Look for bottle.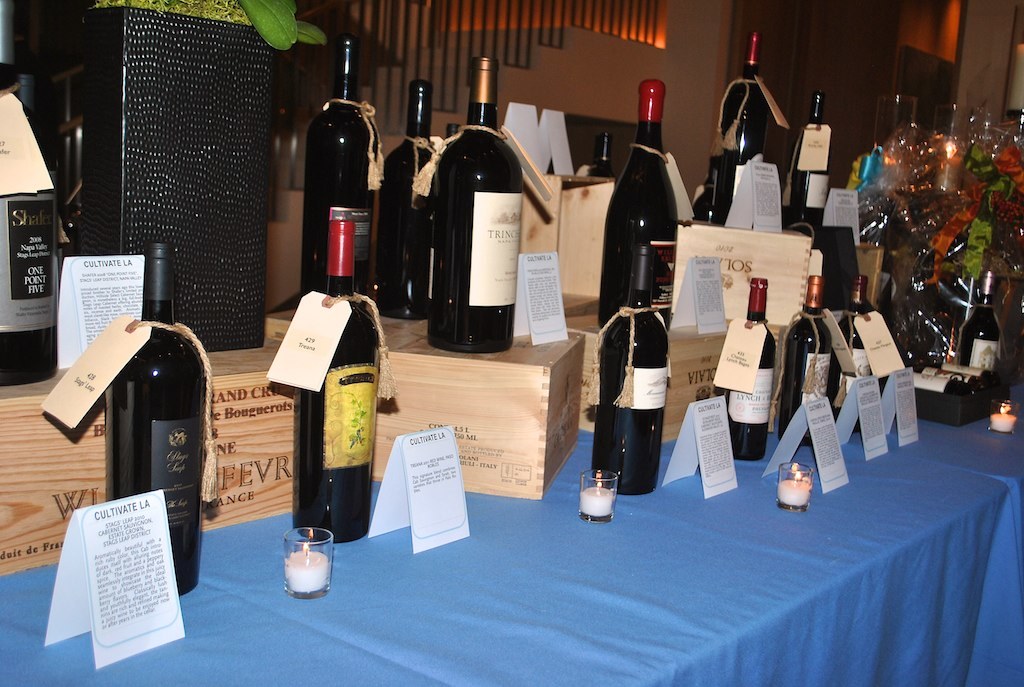
Found: (left=375, top=78, right=445, bottom=311).
